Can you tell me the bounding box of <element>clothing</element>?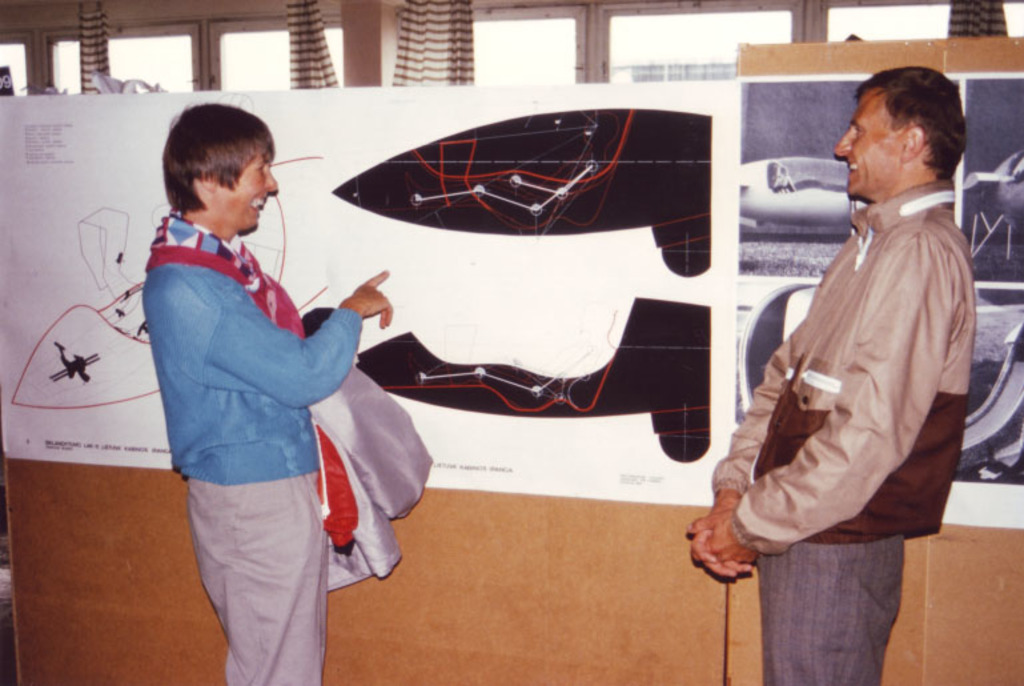
Rect(715, 184, 977, 685).
